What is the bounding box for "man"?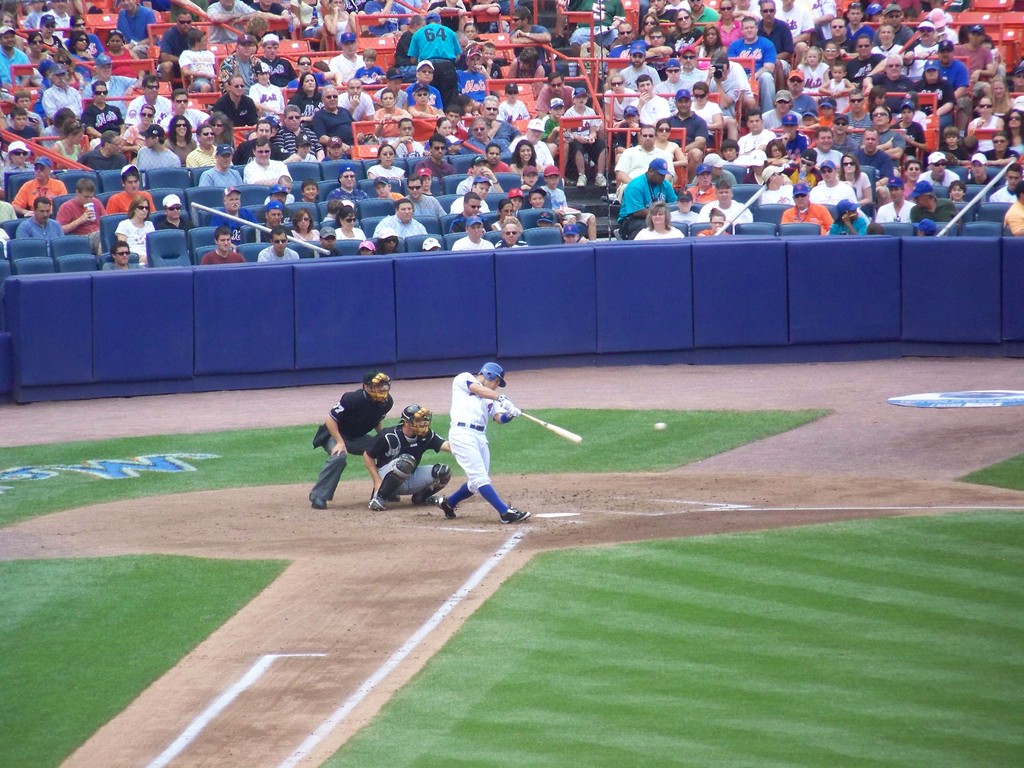
x1=102 y1=166 x2=156 y2=212.
